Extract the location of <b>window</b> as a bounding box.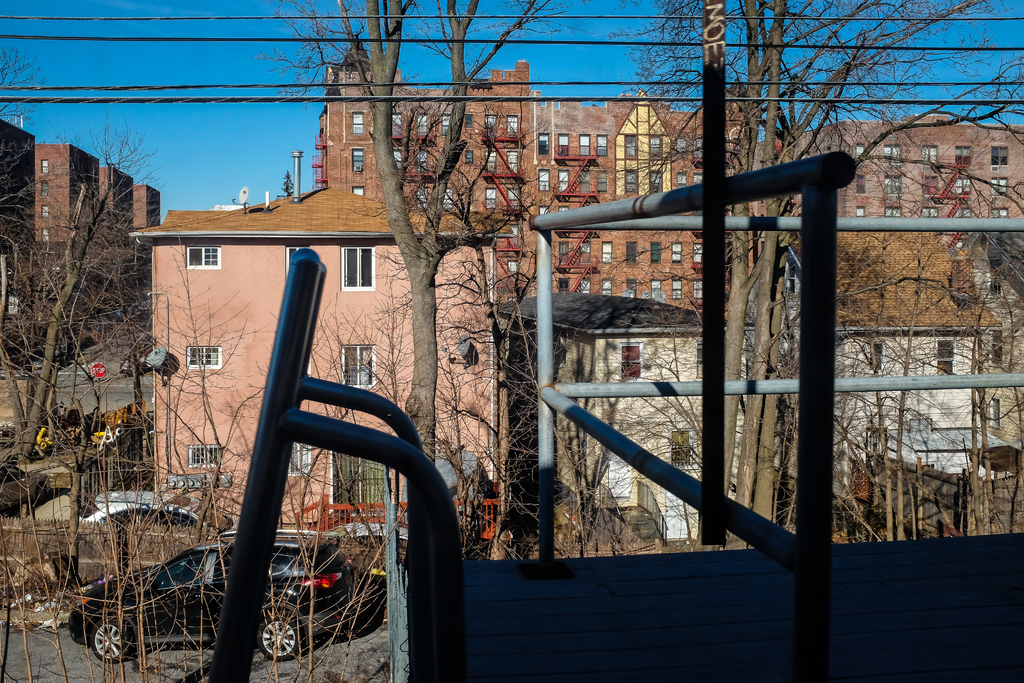
[618, 279, 636, 304].
